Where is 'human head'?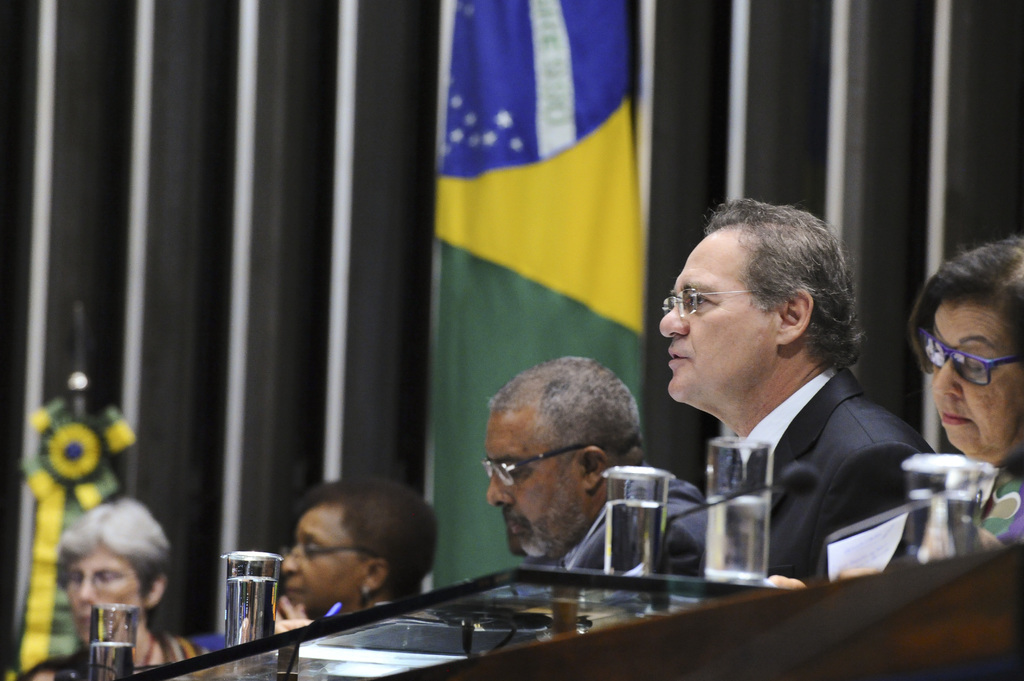
select_region(51, 502, 172, 650).
